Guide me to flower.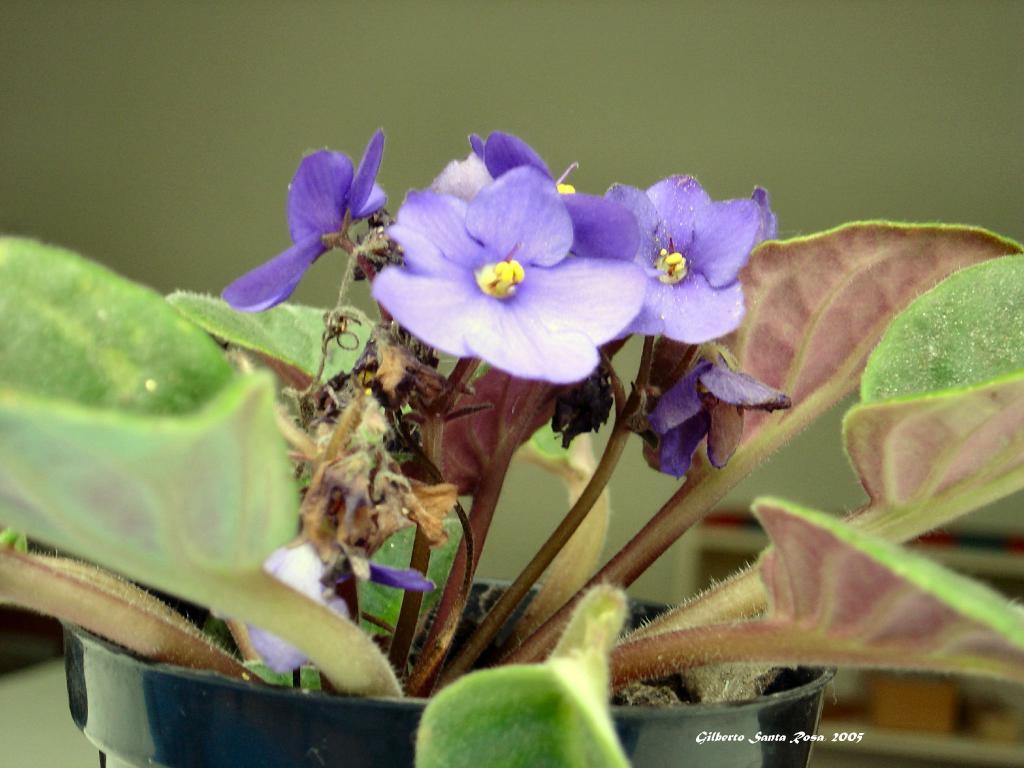
Guidance: pyautogui.locateOnScreen(221, 130, 400, 316).
